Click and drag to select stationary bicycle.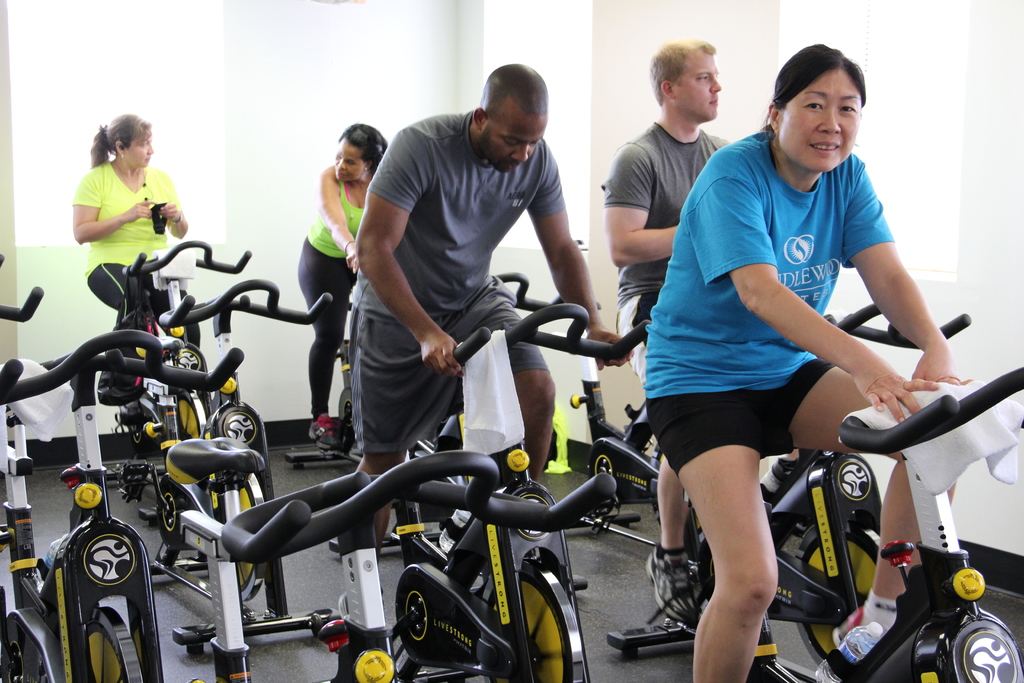
Selection: box=[678, 310, 1012, 682].
